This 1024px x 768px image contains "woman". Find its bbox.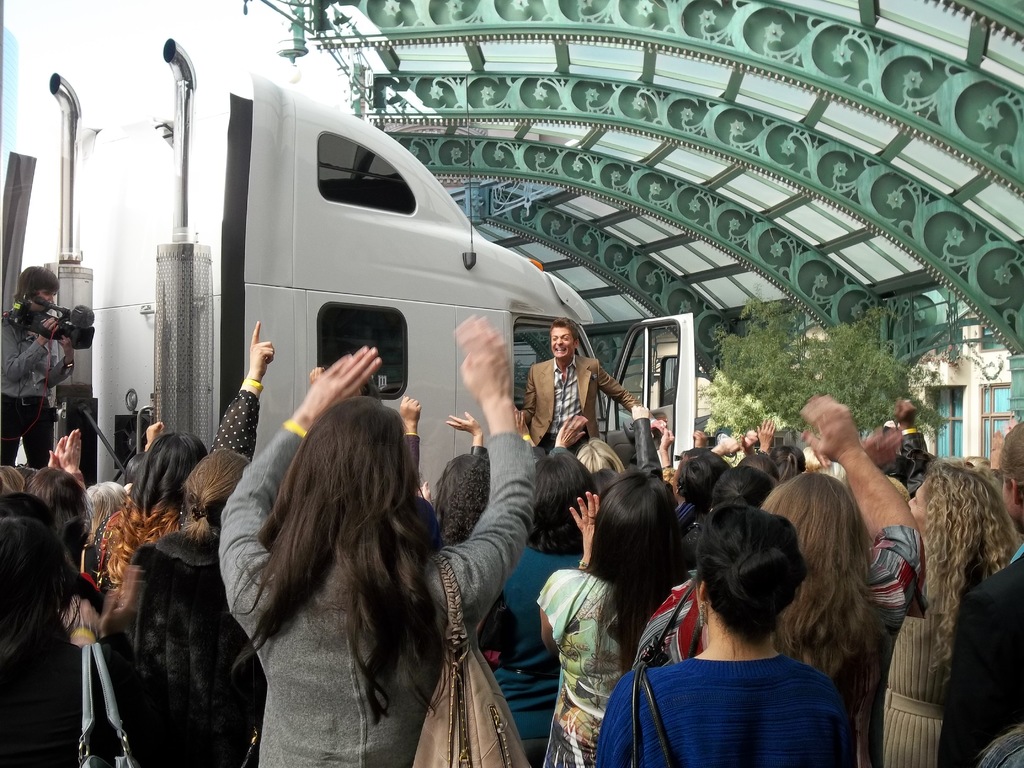
[x1=882, y1=461, x2=1020, y2=767].
